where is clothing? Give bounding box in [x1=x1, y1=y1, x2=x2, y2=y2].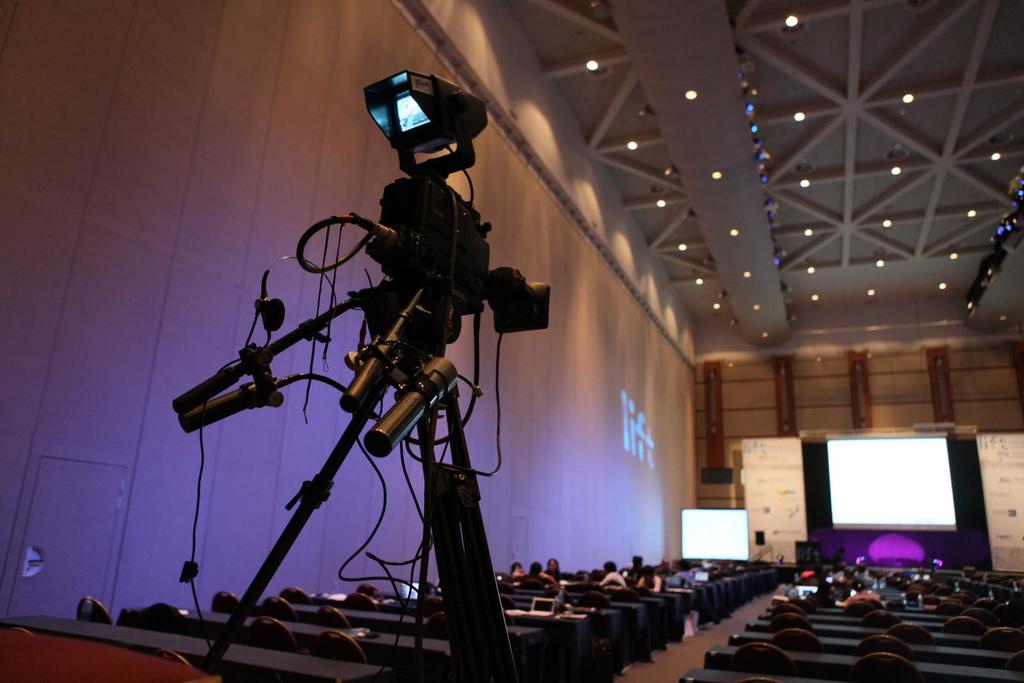
[x1=517, y1=568, x2=552, y2=581].
